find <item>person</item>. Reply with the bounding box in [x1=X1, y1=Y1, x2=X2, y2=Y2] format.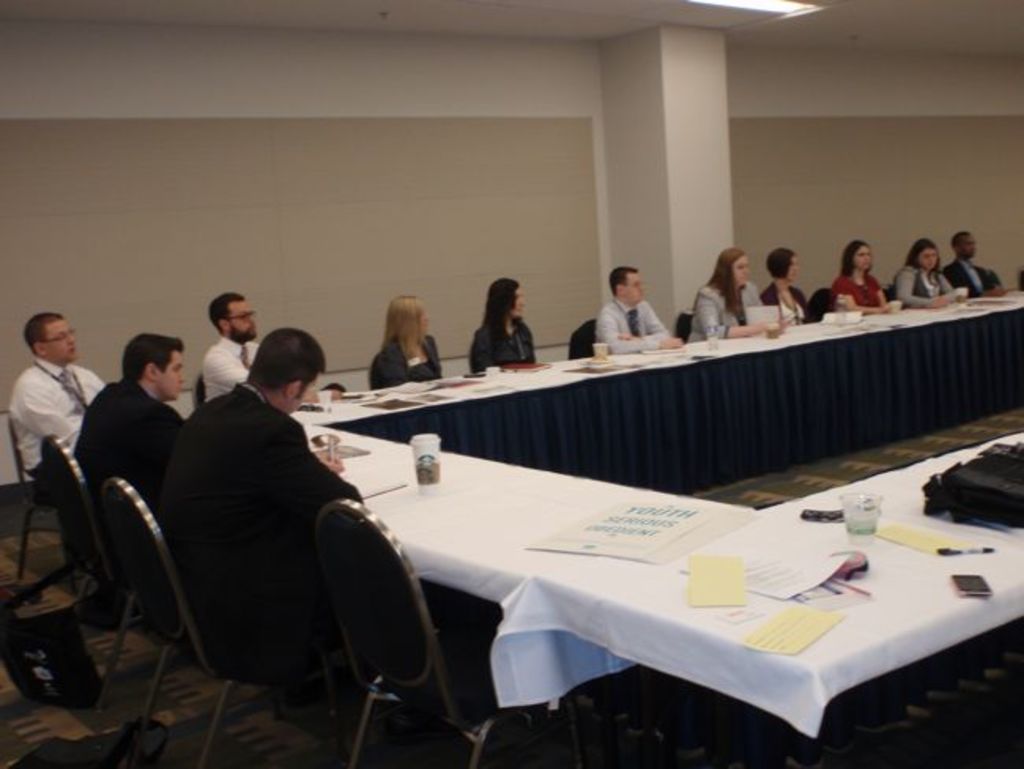
[x1=471, y1=274, x2=537, y2=377].
